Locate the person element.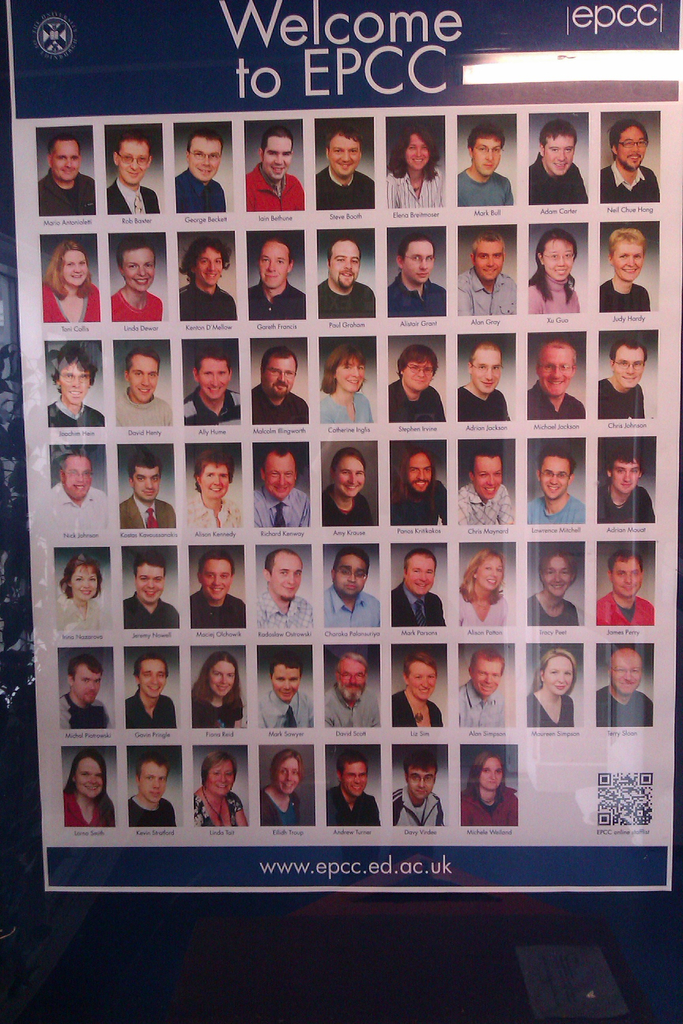
Element bbox: BBox(595, 652, 650, 724).
